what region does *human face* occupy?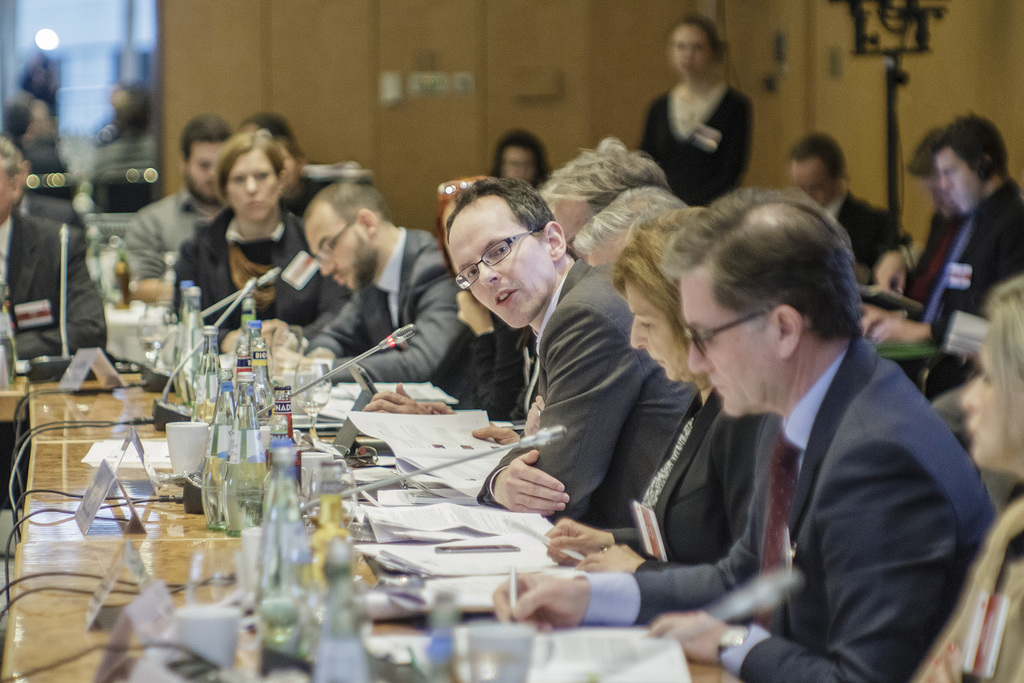
x1=792 y1=158 x2=835 y2=205.
